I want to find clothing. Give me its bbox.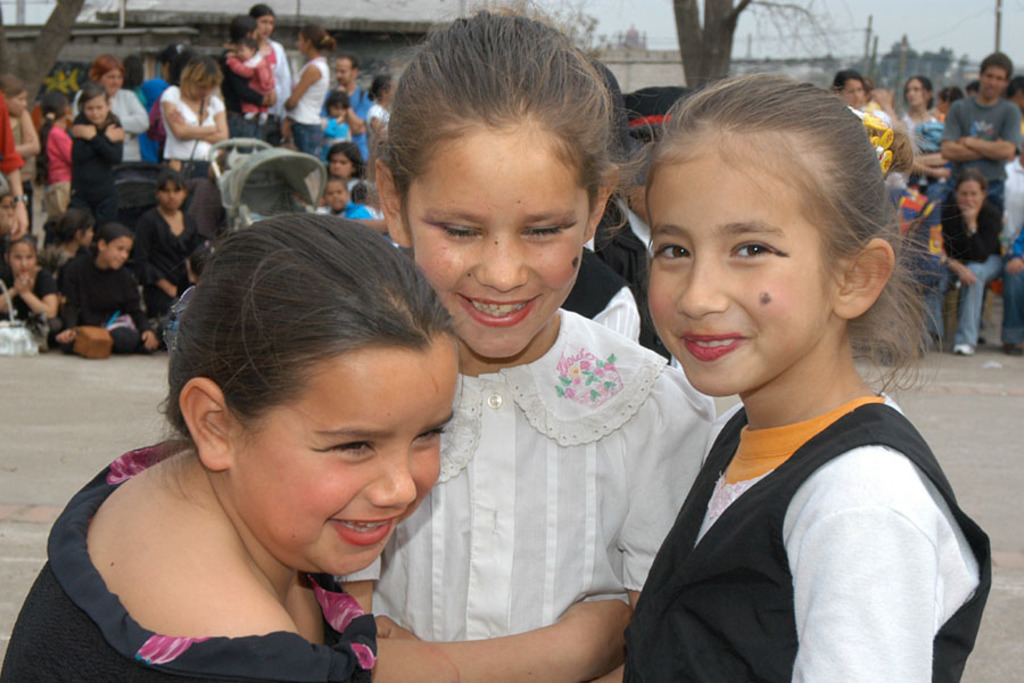
region(592, 76, 700, 389).
